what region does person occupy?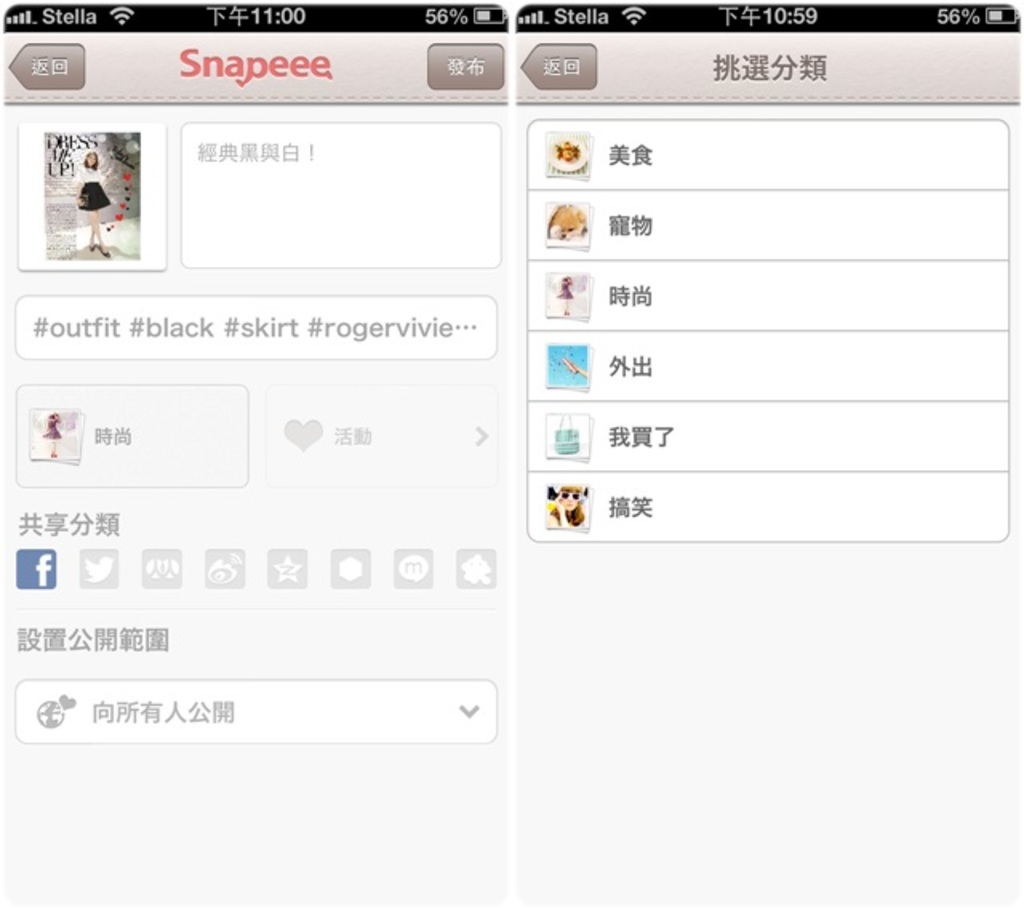
{"x1": 544, "y1": 206, "x2": 586, "y2": 243}.
